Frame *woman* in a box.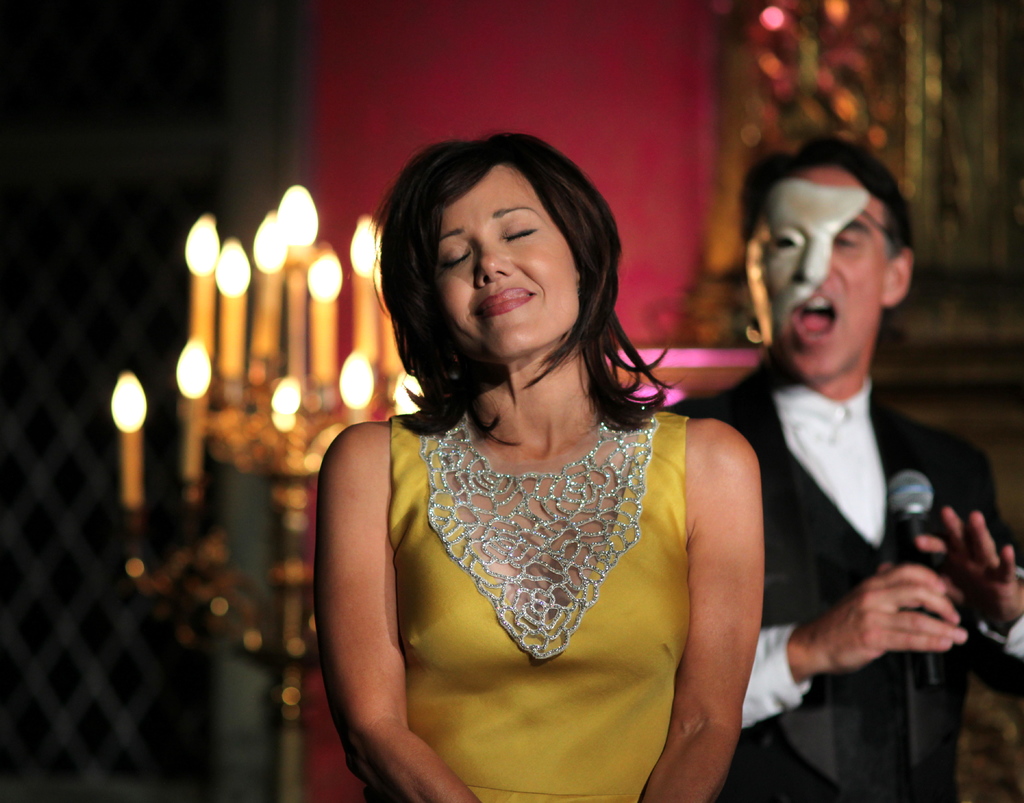
BBox(298, 114, 786, 788).
